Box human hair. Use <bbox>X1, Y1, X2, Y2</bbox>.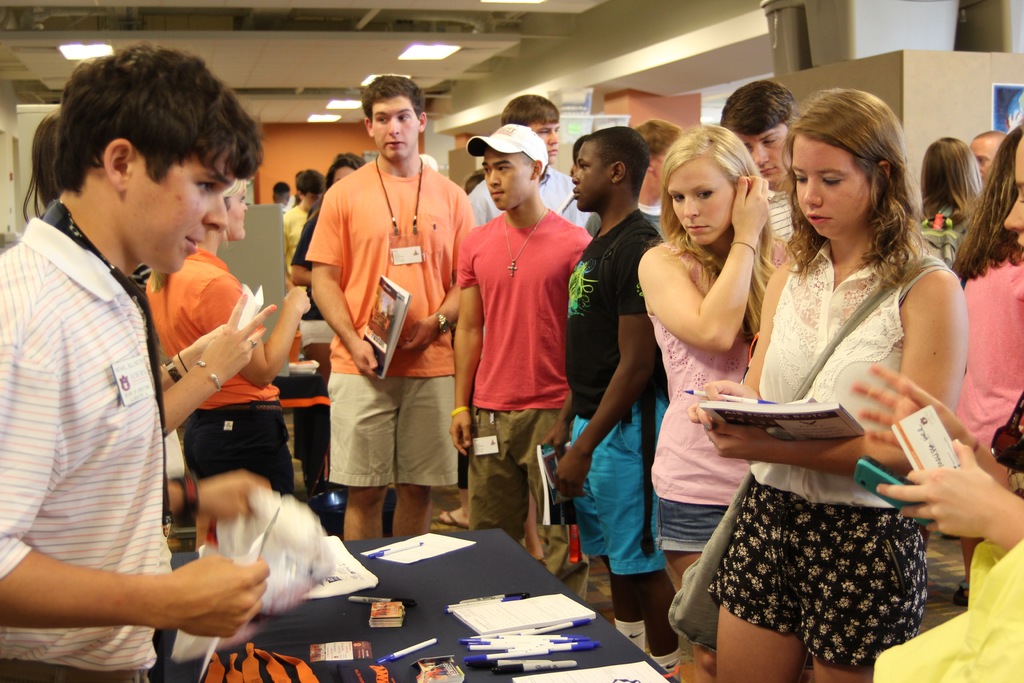
<bbox>920, 132, 982, 218</bbox>.
